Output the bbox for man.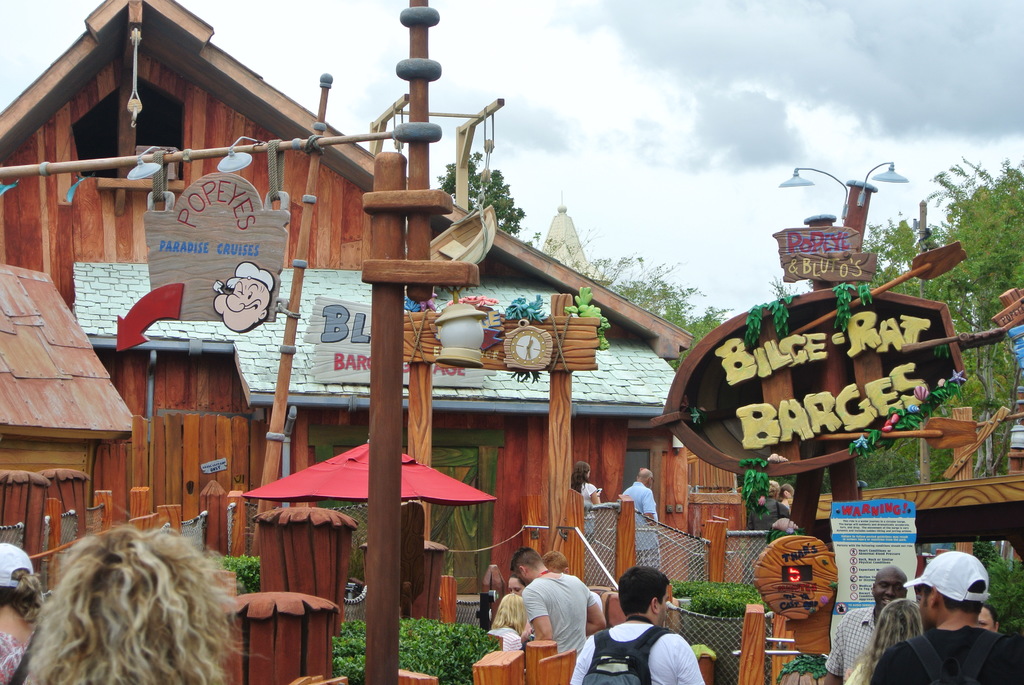
bbox=(510, 541, 609, 653).
